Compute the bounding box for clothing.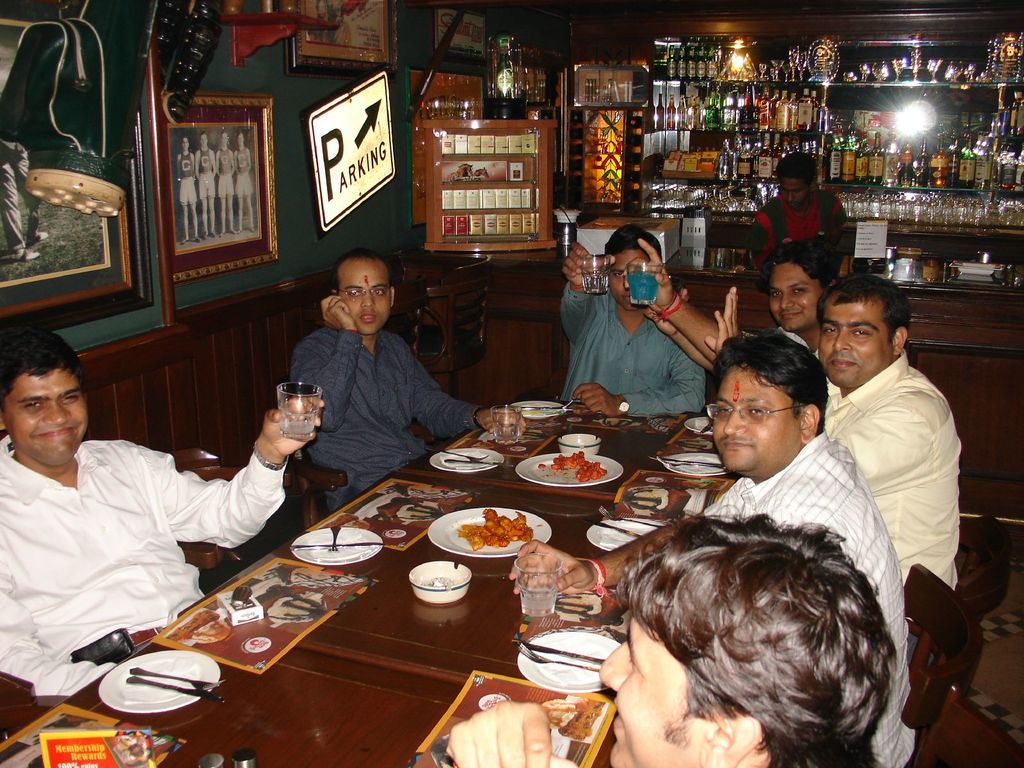
0:430:294:701.
